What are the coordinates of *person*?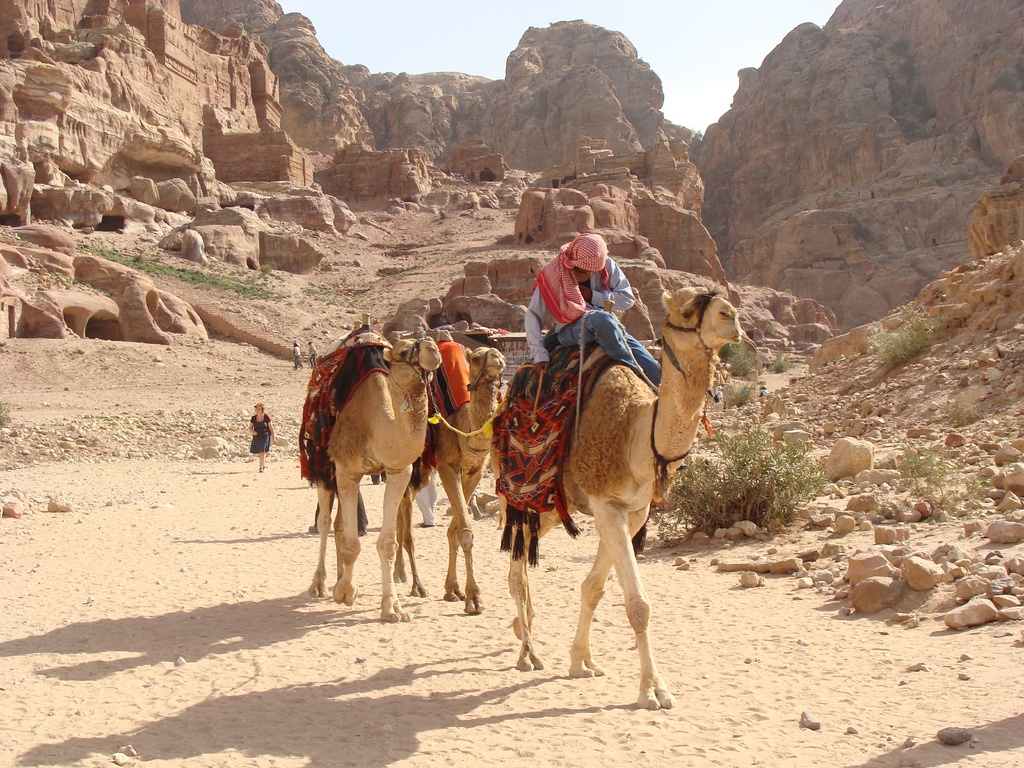
rect(293, 338, 302, 372).
